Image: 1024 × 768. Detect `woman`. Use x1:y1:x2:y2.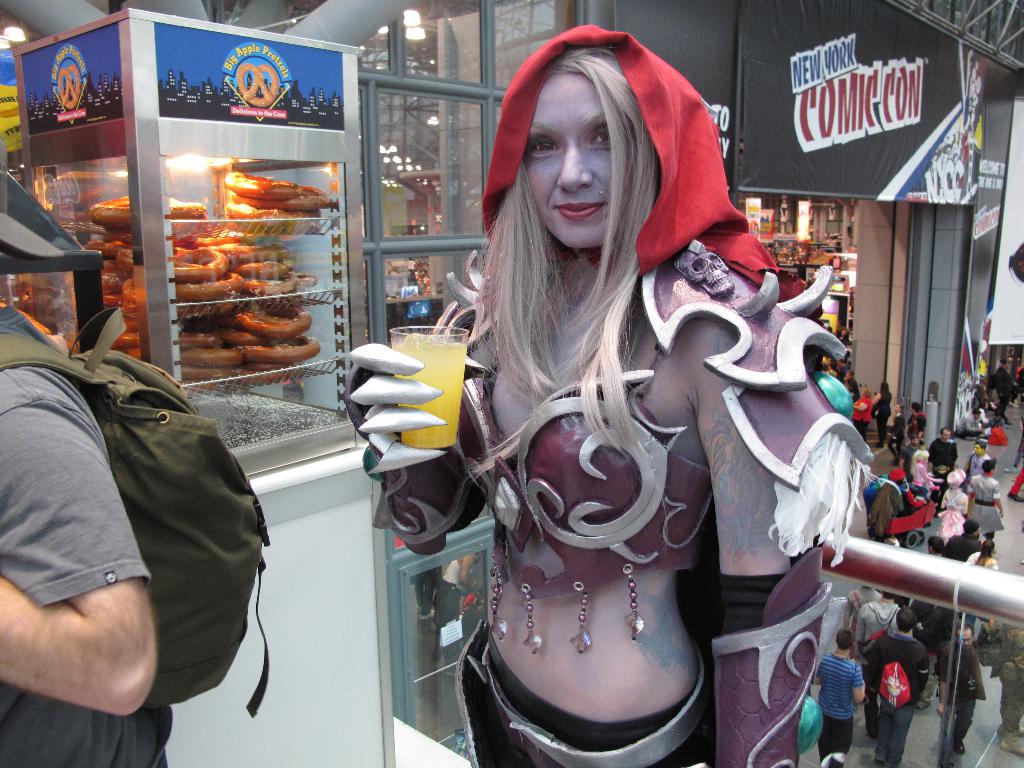
851:385:875:444.
